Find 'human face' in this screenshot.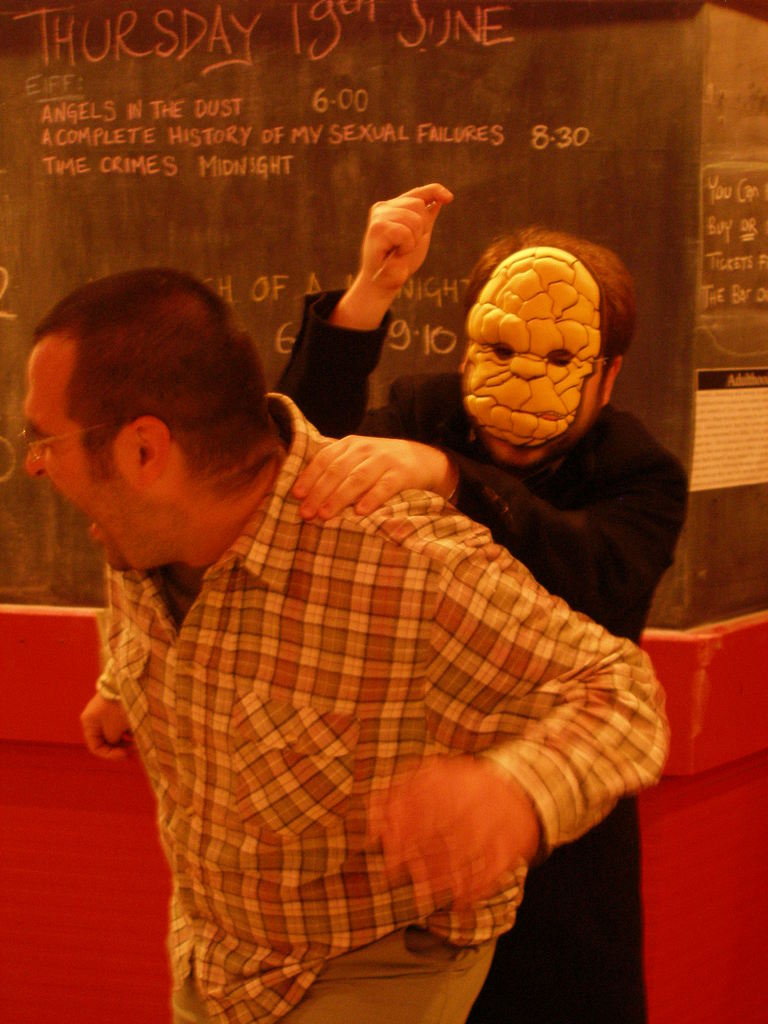
The bounding box for 'human face' is rect(19, 344, 122, 563).
